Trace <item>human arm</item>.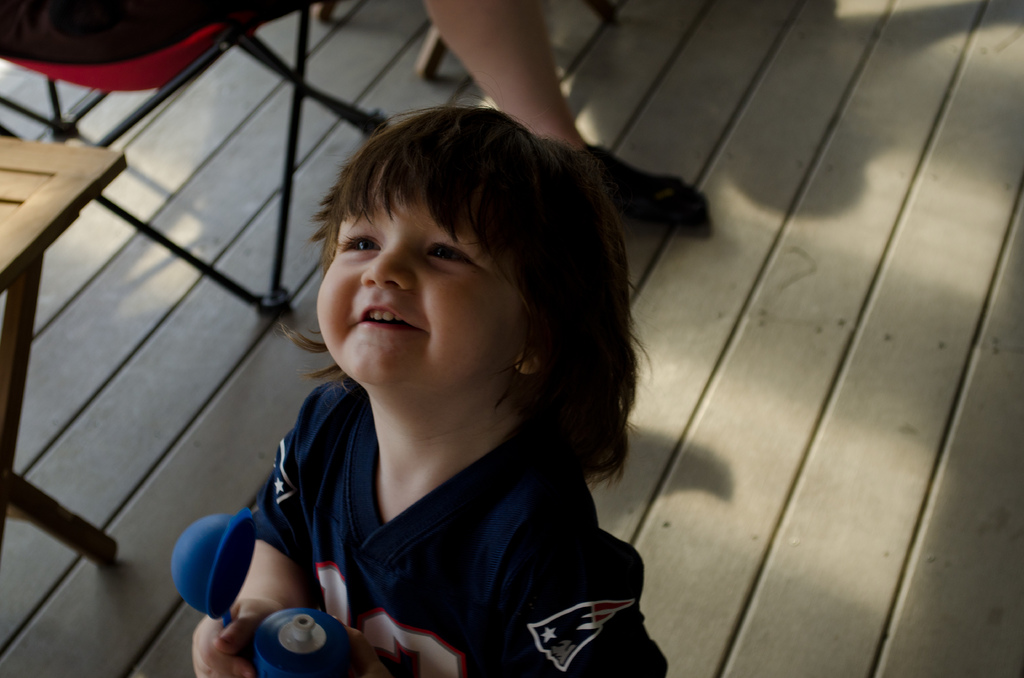
Traced to 214, 448, 326, 670.
